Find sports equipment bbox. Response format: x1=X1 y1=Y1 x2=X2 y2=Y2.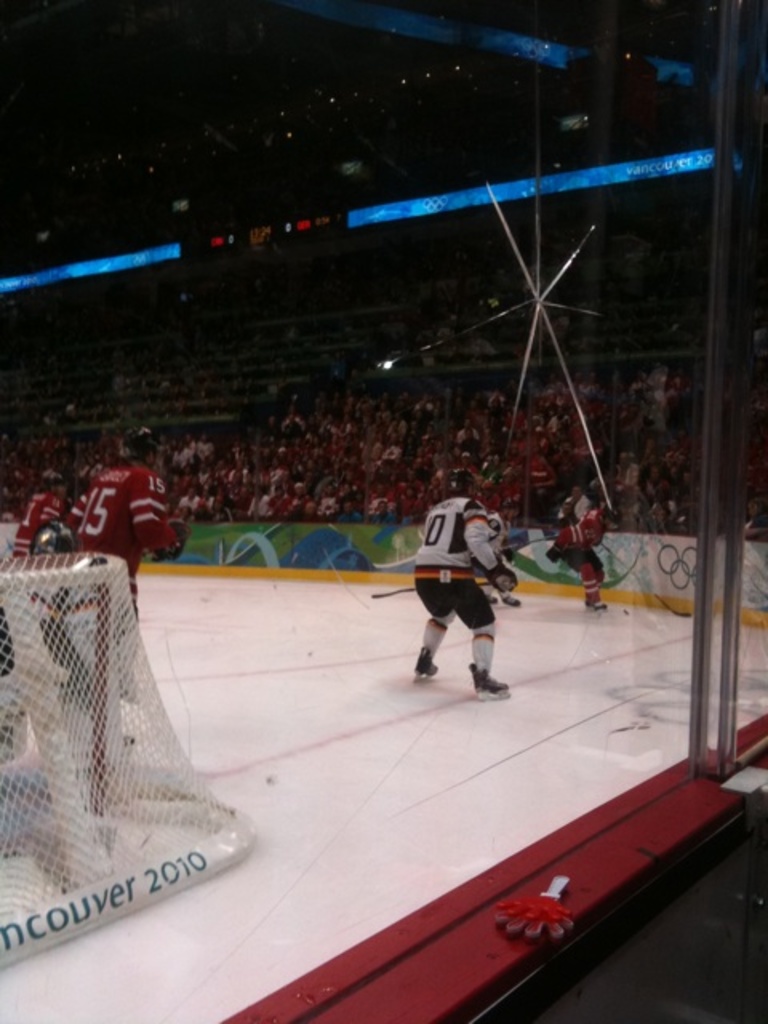
x1=42 y1=467 x2=70 y2=493.
